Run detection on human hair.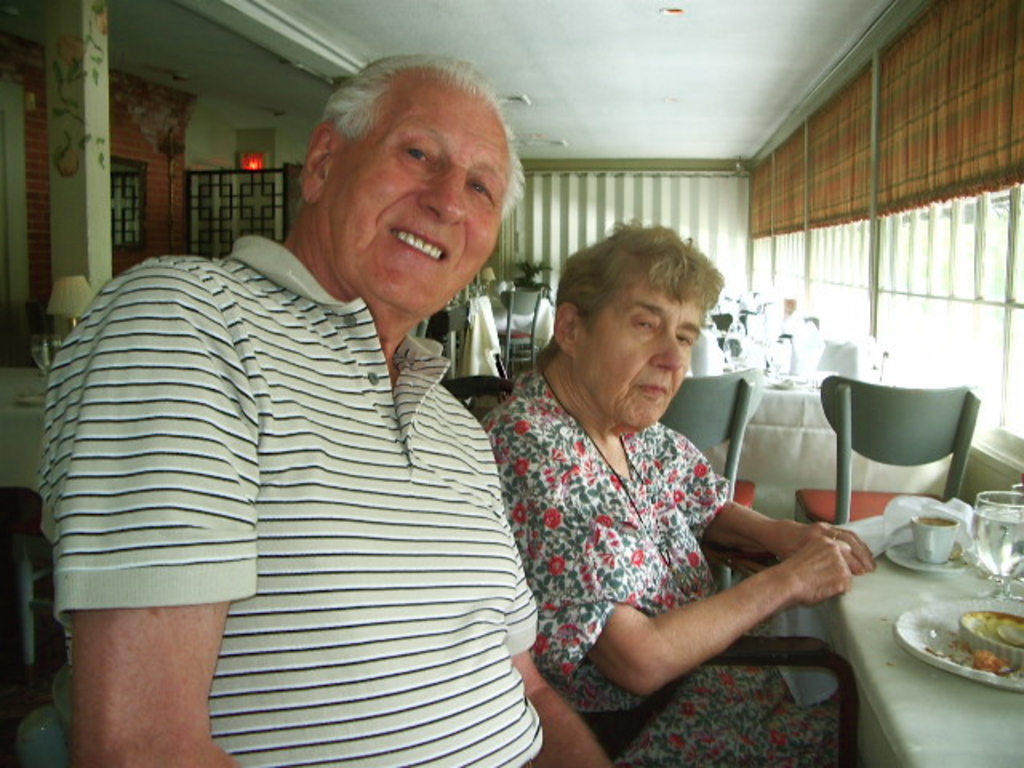
Result: bbox=[539, 211, 723, 374].
